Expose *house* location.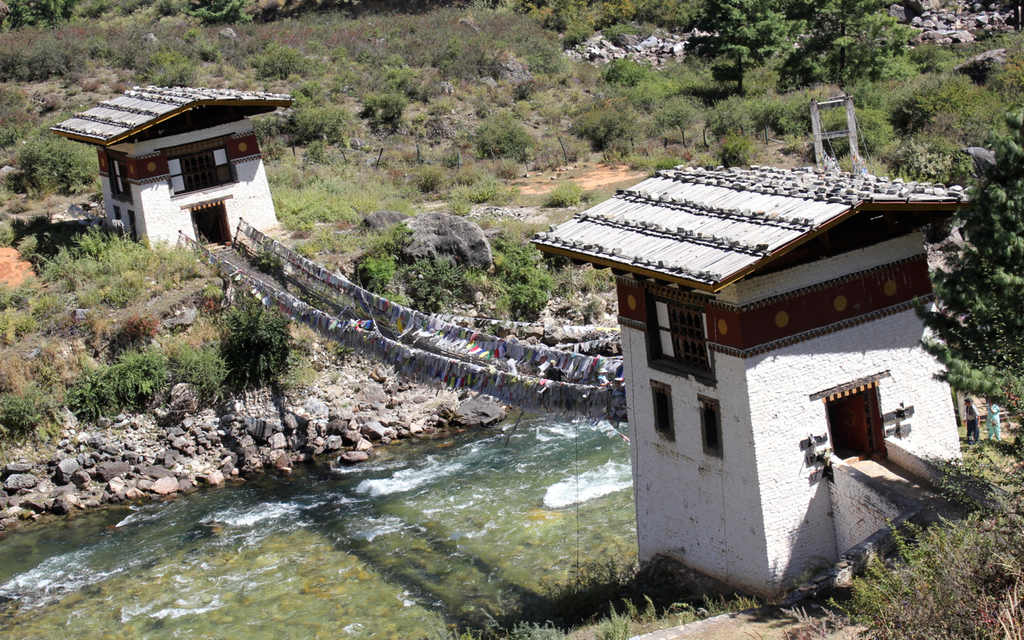
Exposed at bbox=[530, 96, 966, 601].
